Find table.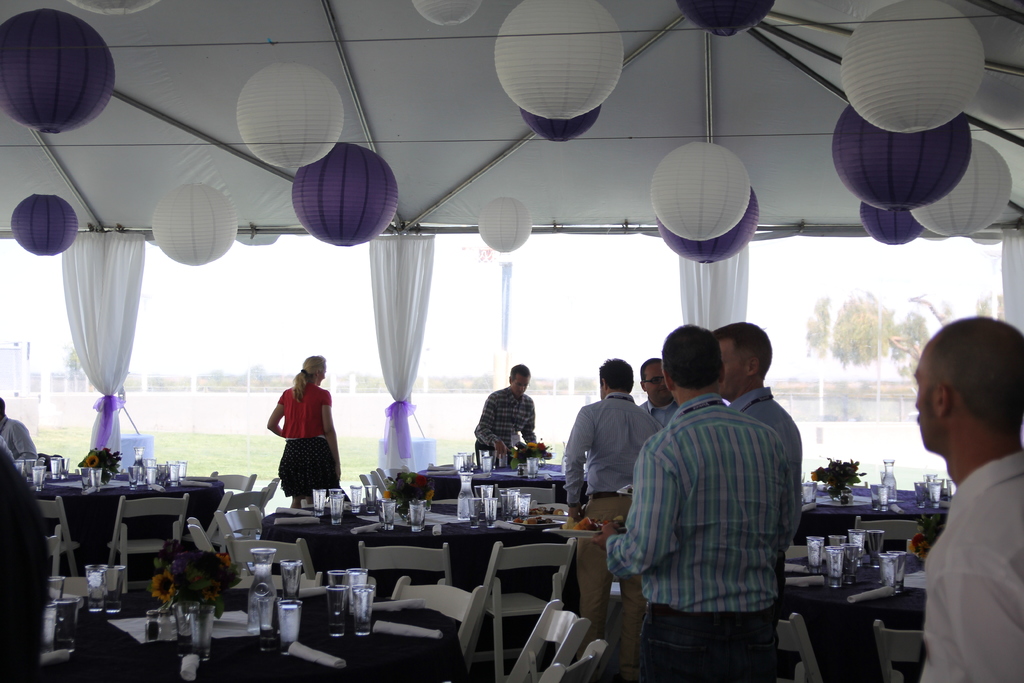
box(0, 588, 465, 682).
